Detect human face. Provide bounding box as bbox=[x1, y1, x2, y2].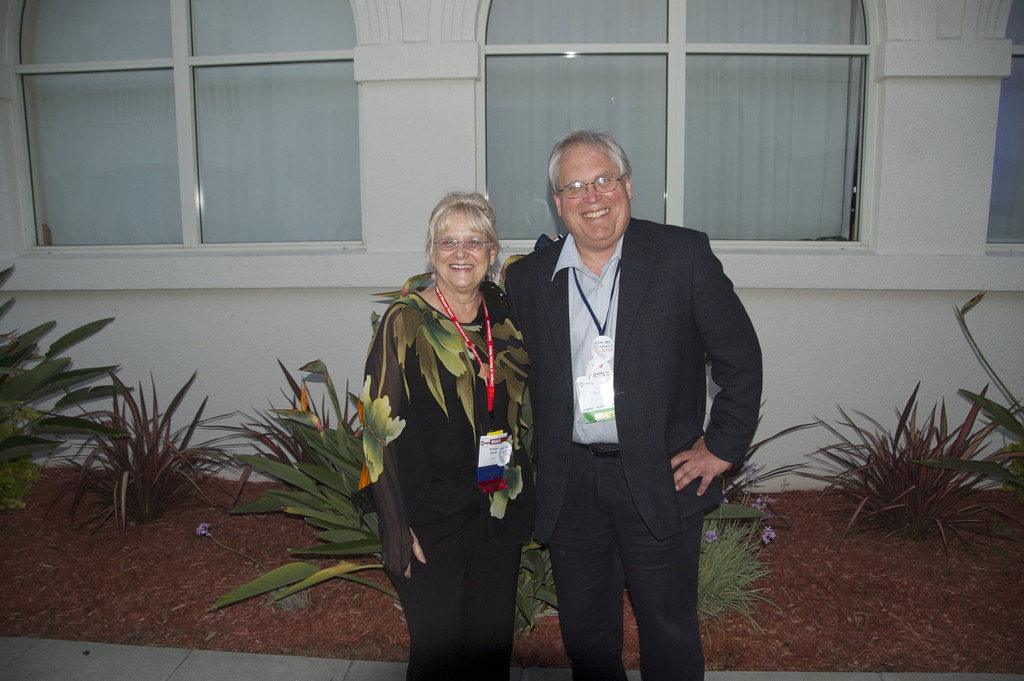
bbox=[430, 203, 490, 290].
